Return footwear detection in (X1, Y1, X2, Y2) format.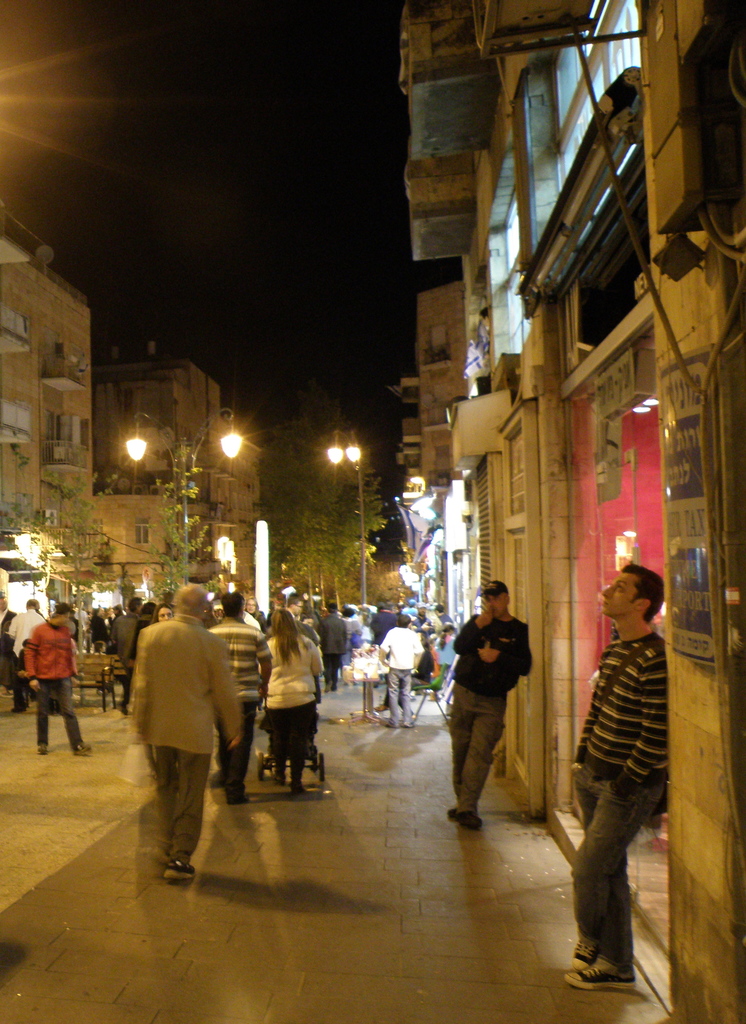
(566, 947, 636, 992).
